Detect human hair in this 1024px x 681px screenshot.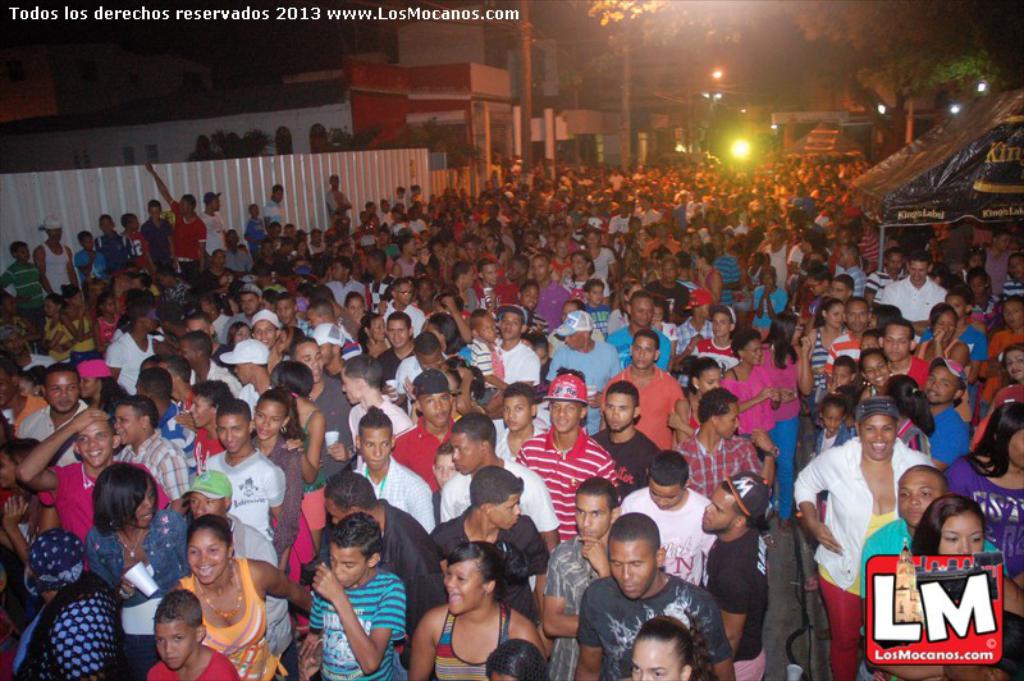
Detection: x1=445, y1=543, x2=511, y2=605.
